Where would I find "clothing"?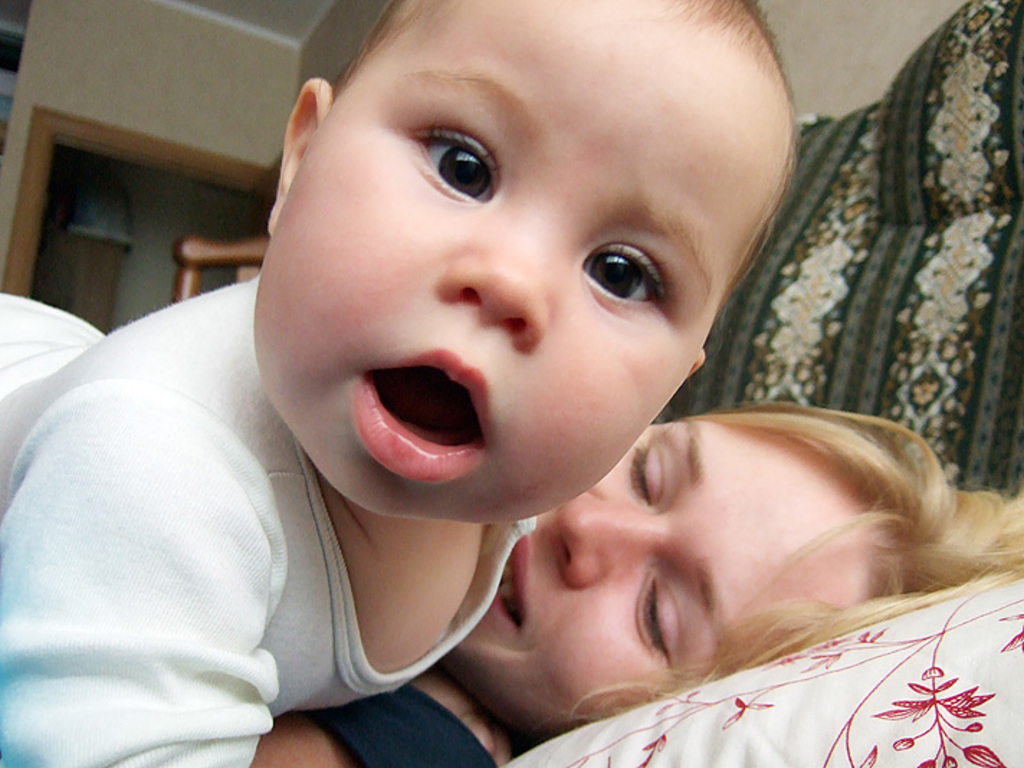
At 0 259 522 767.
